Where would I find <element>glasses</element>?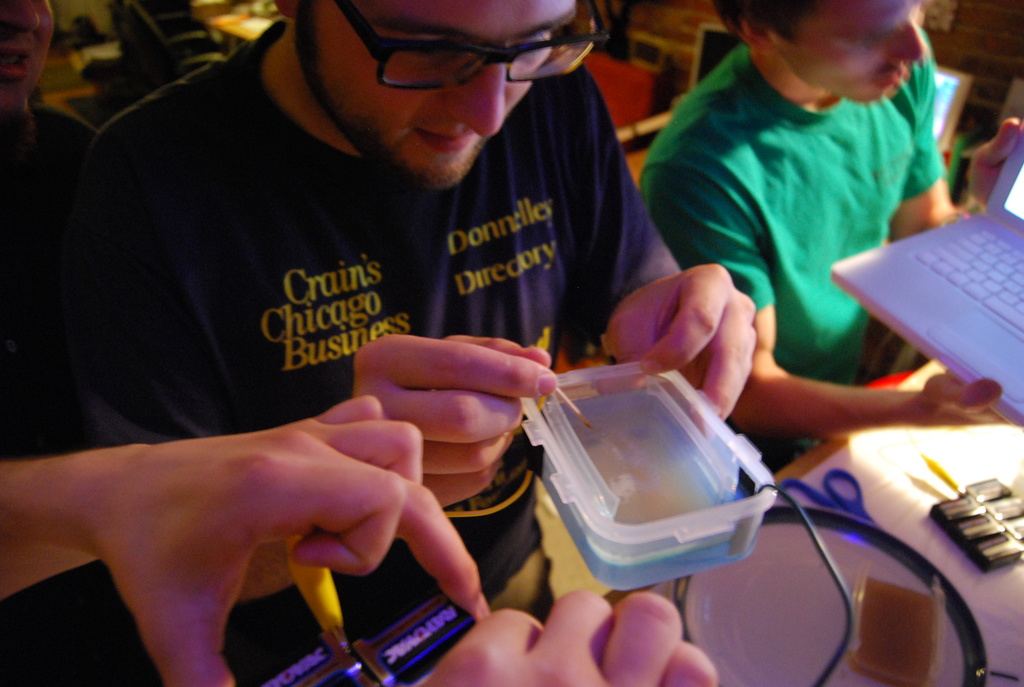
At crop(291, 23, 593, 103).
